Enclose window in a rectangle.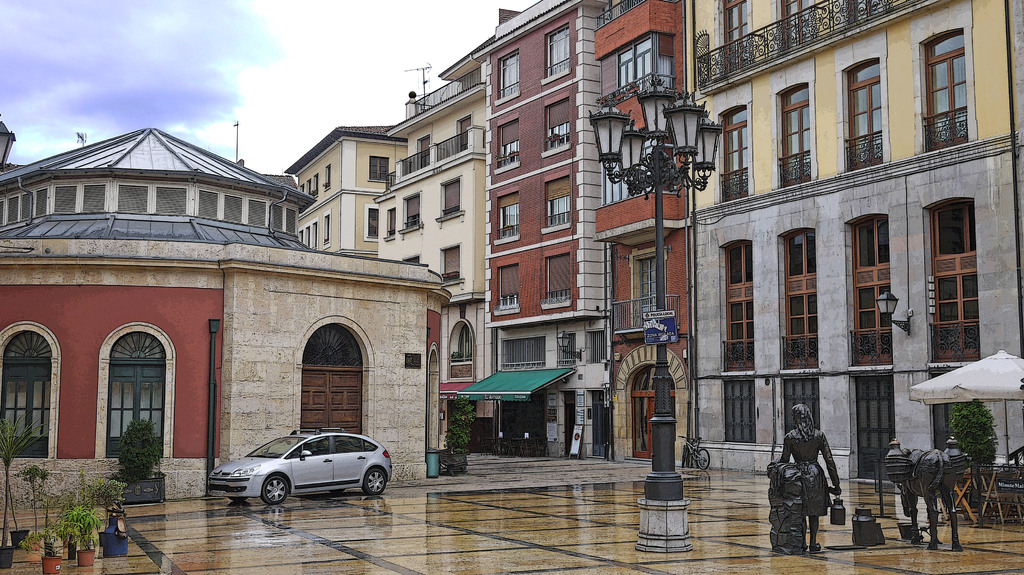
<bbox>781, 380, 822, 434</bbox>.
